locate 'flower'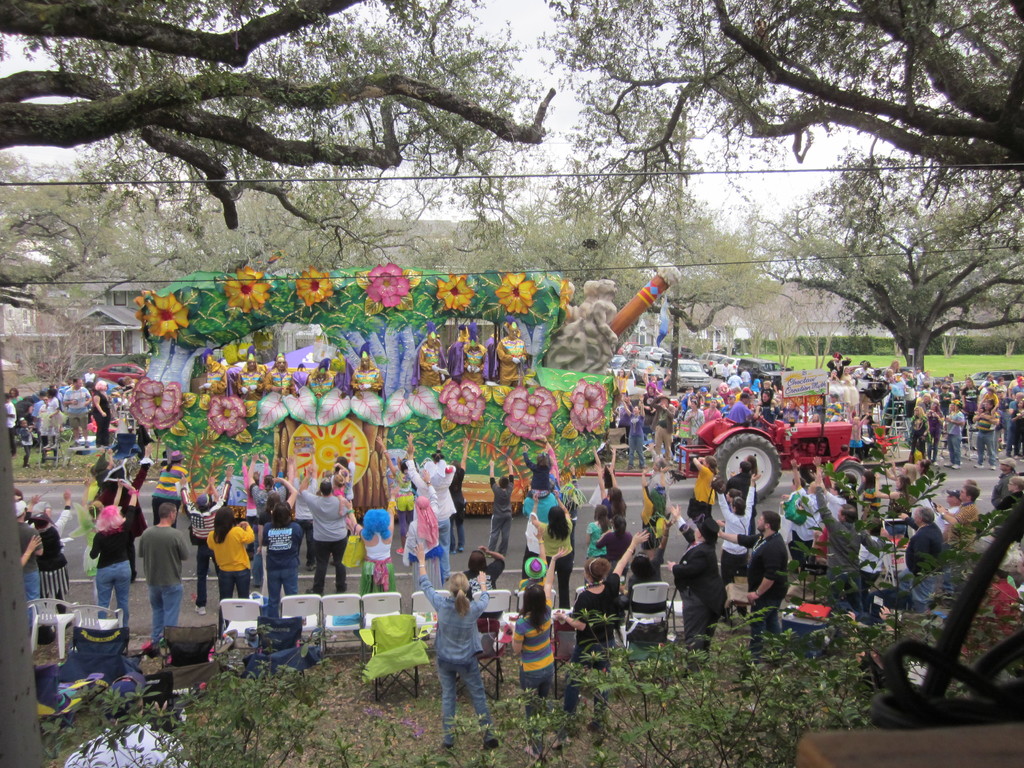
box=[143, 291, 188, 337]
